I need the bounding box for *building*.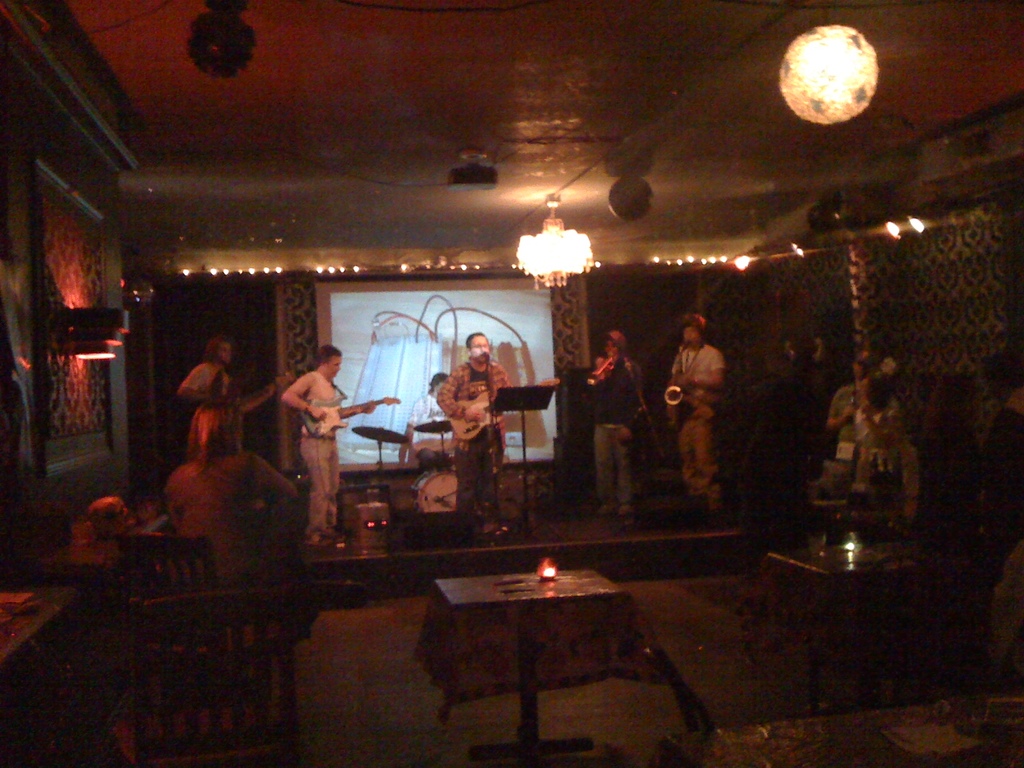
Here it is: {"left": 0, "top": 0, "right": 1023, "bottom": 766}.
